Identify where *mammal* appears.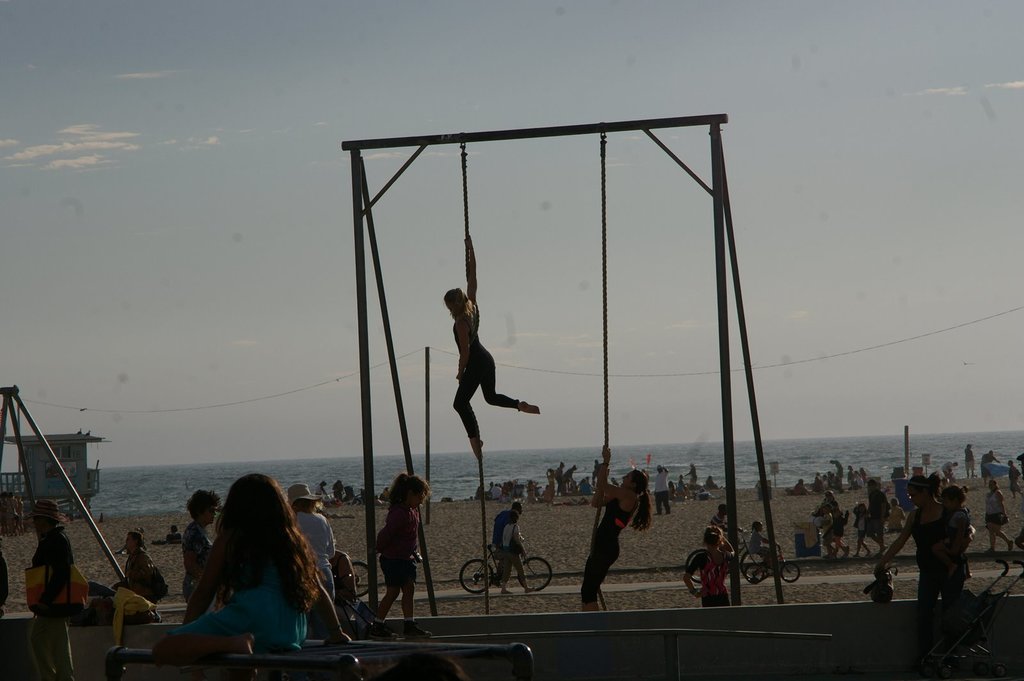
Appears at {"x1": 681, "y1": 525, "x2": 736, "y2": 609}.
